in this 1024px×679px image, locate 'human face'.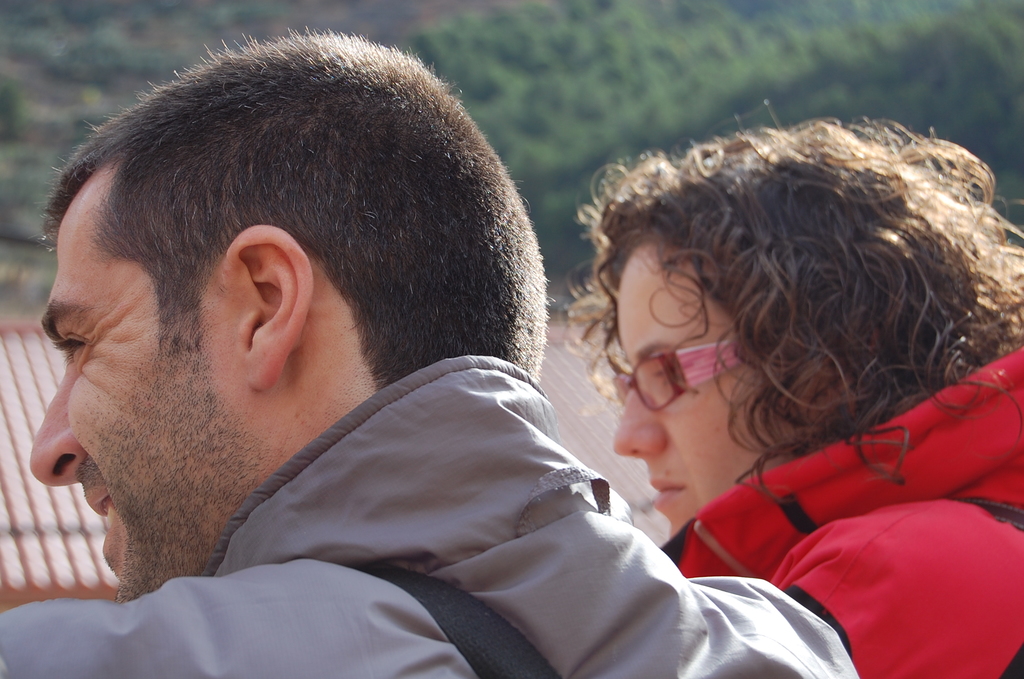
Bounding box: box(608, 234, 767, 539).
